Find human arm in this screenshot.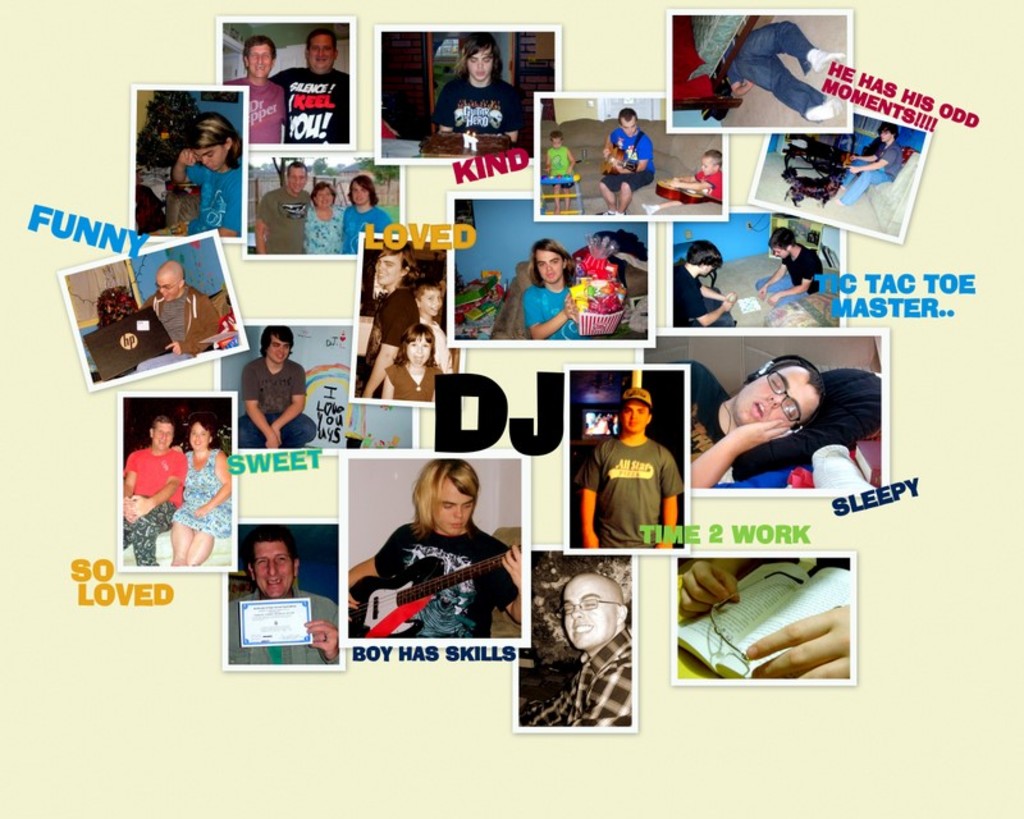
The bounding box for human arm is box=[492, 536, 520, 619].
